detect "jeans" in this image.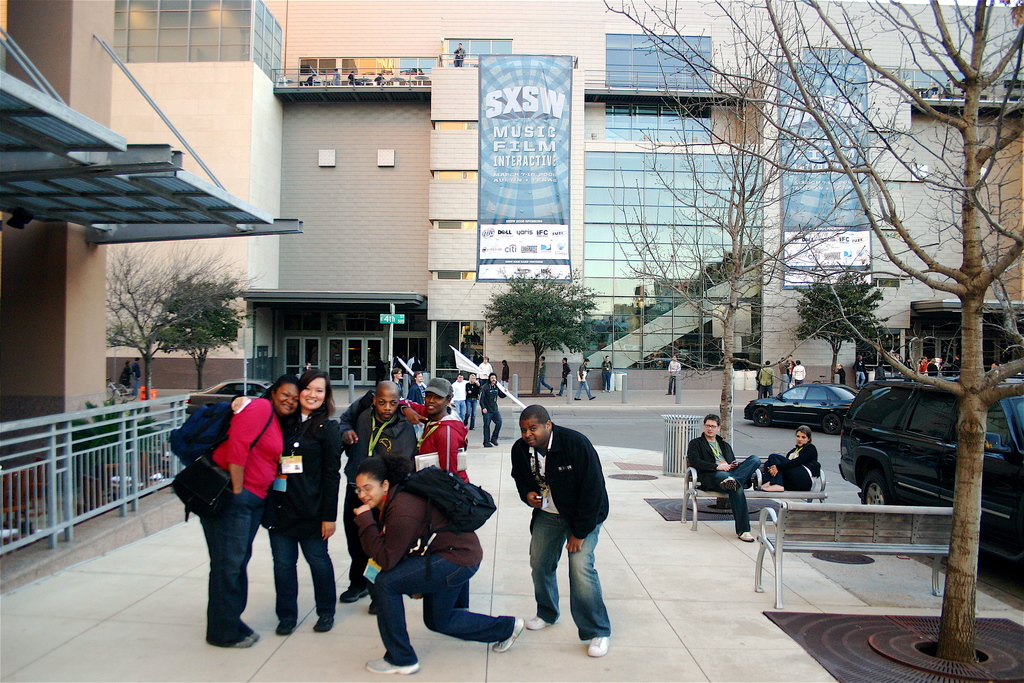
Detection: crop(455, 397, 467, 420).
